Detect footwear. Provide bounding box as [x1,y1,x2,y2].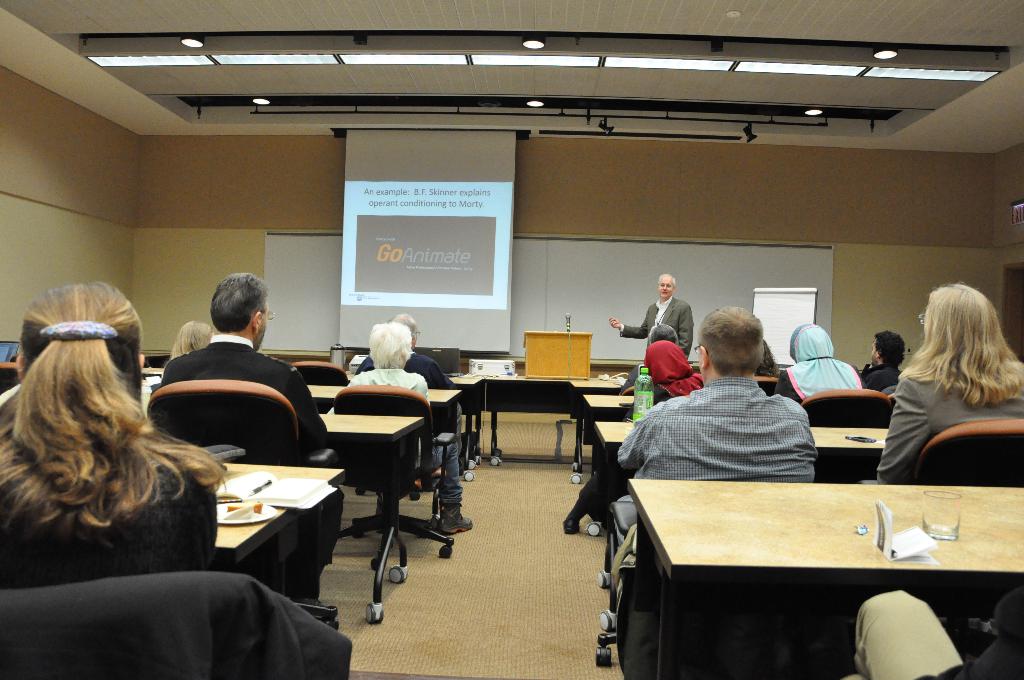
[442,510,475,536].
